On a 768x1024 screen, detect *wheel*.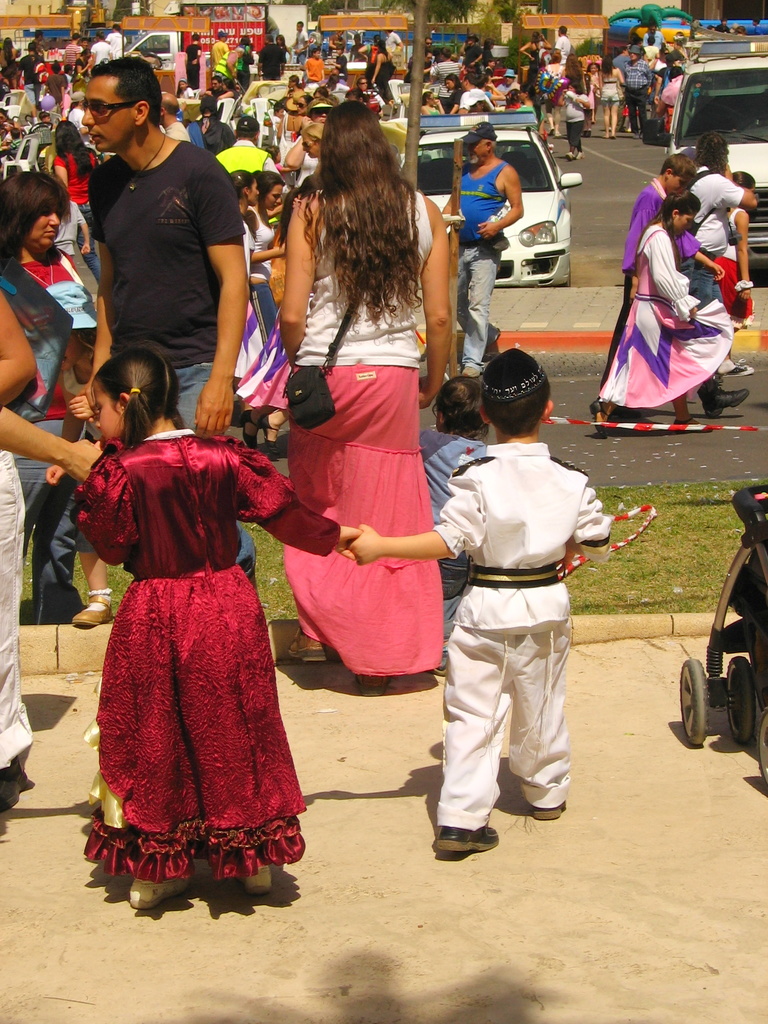
x1=682 y1=662 x2=708 y2=743.
